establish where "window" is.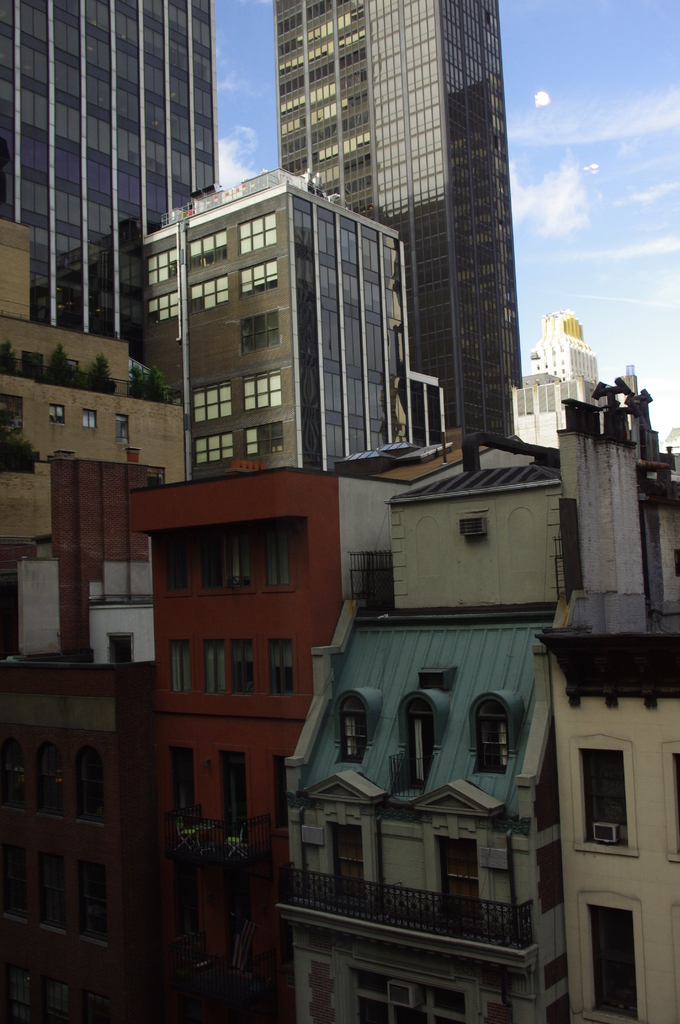
Established at 581:739:642:876.
